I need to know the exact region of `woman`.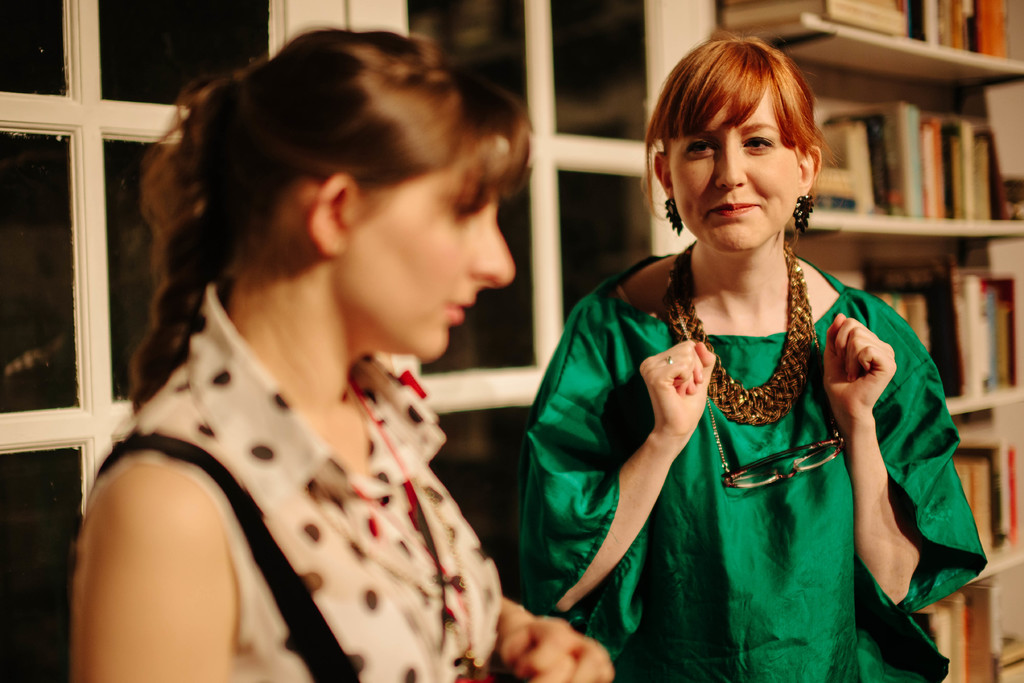
Region: select_region(9, 50, 645, 682).
